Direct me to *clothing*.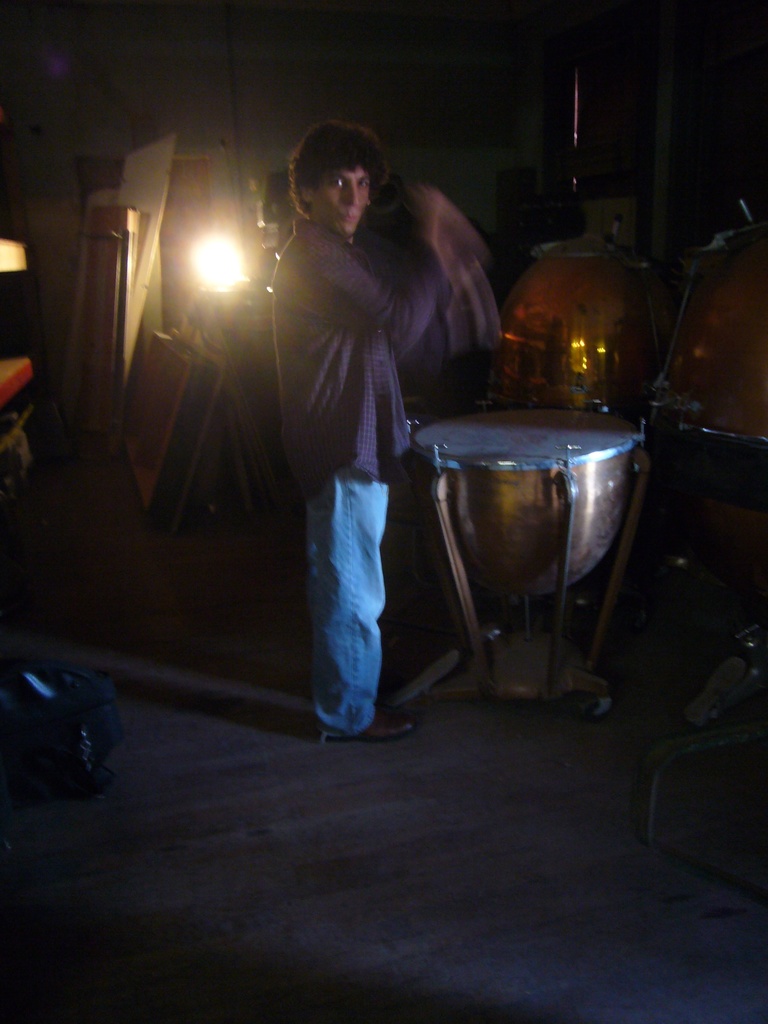
Direction: [264,97,472,735].
